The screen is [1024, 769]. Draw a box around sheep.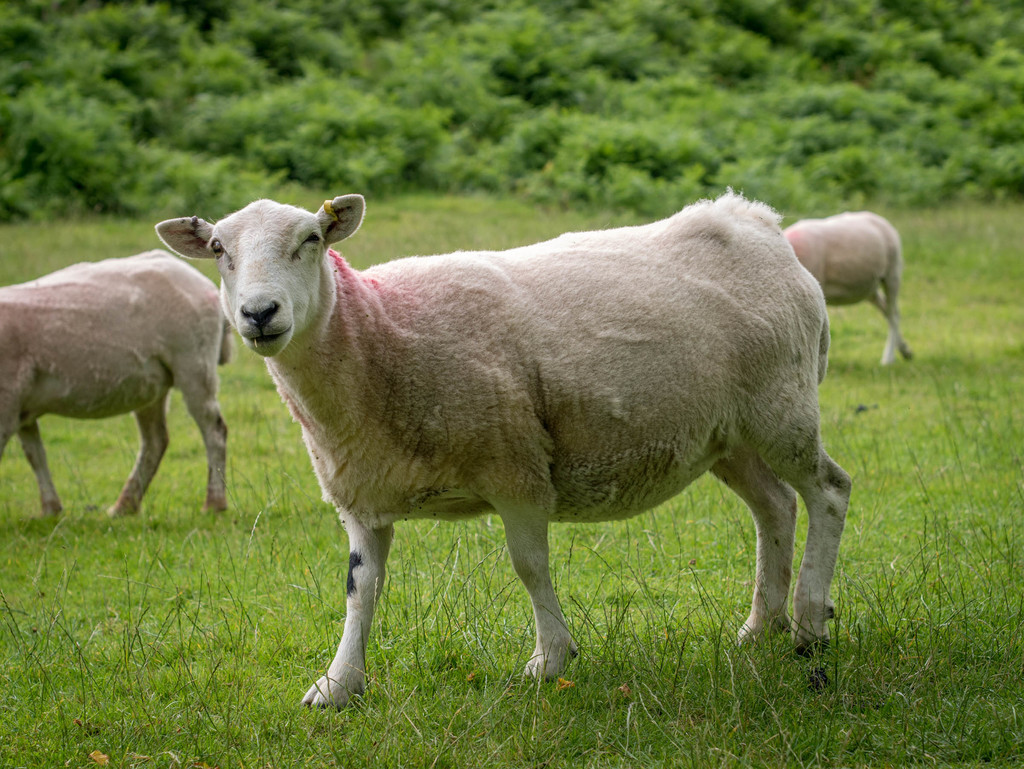
{"left": 0, "top": 252, "right": 234, "bottom": 517}.
